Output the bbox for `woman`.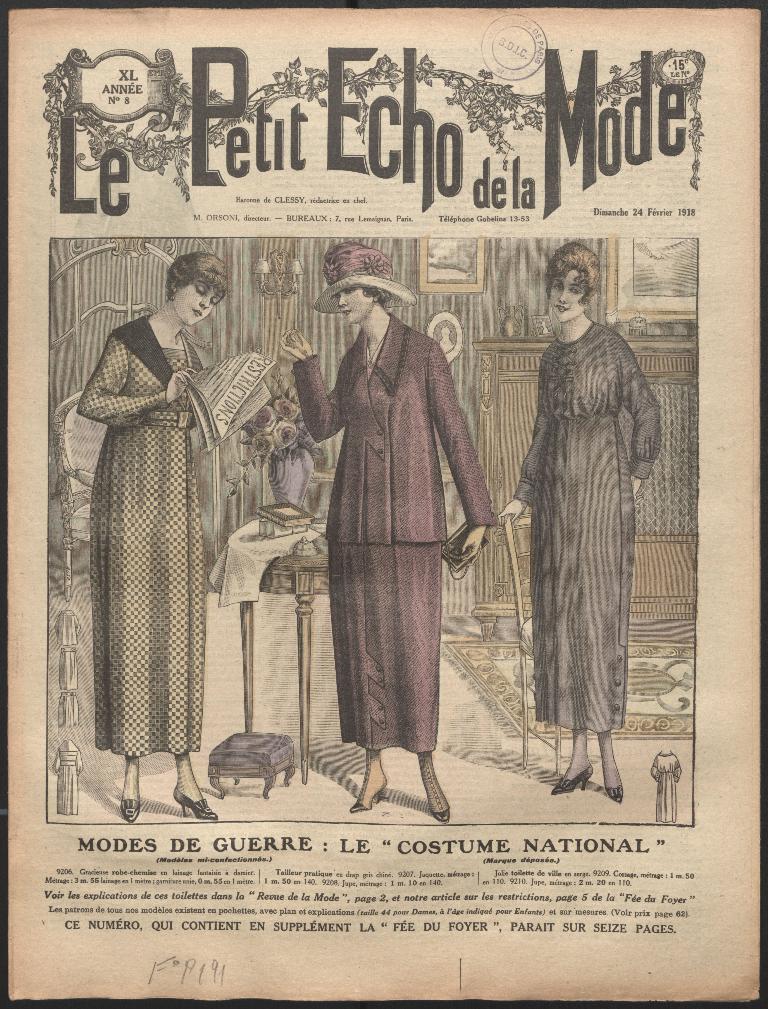
(x1=300, y1=228, x2=490, y2=815).
